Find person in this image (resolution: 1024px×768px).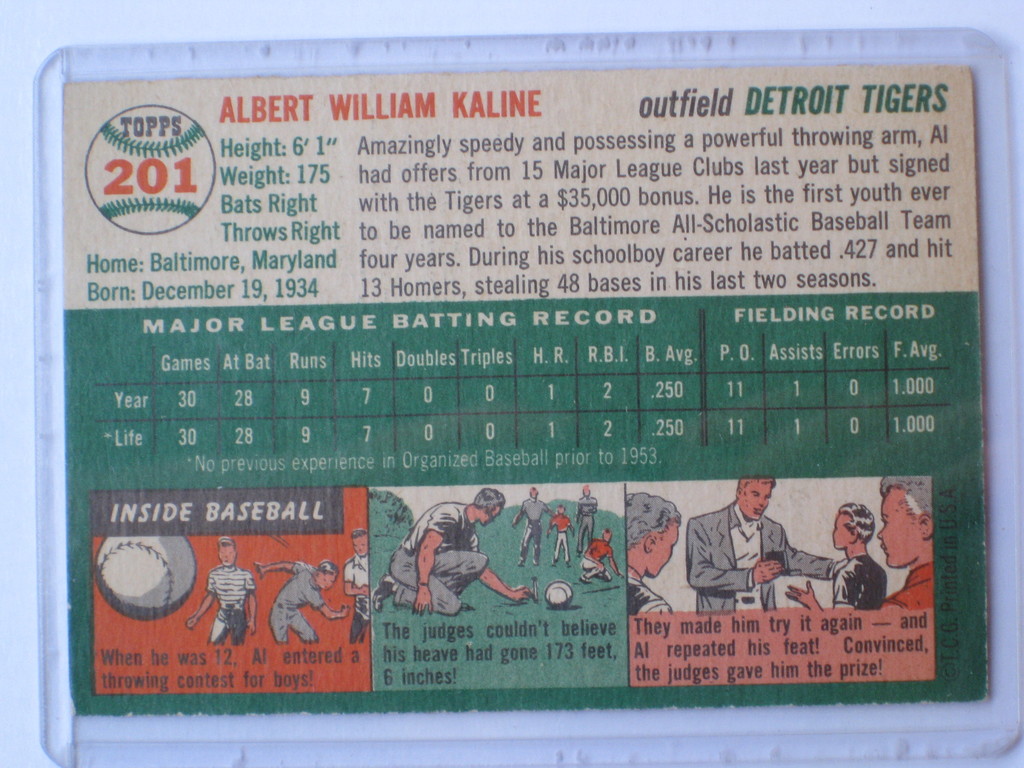
547:502:575:564.
